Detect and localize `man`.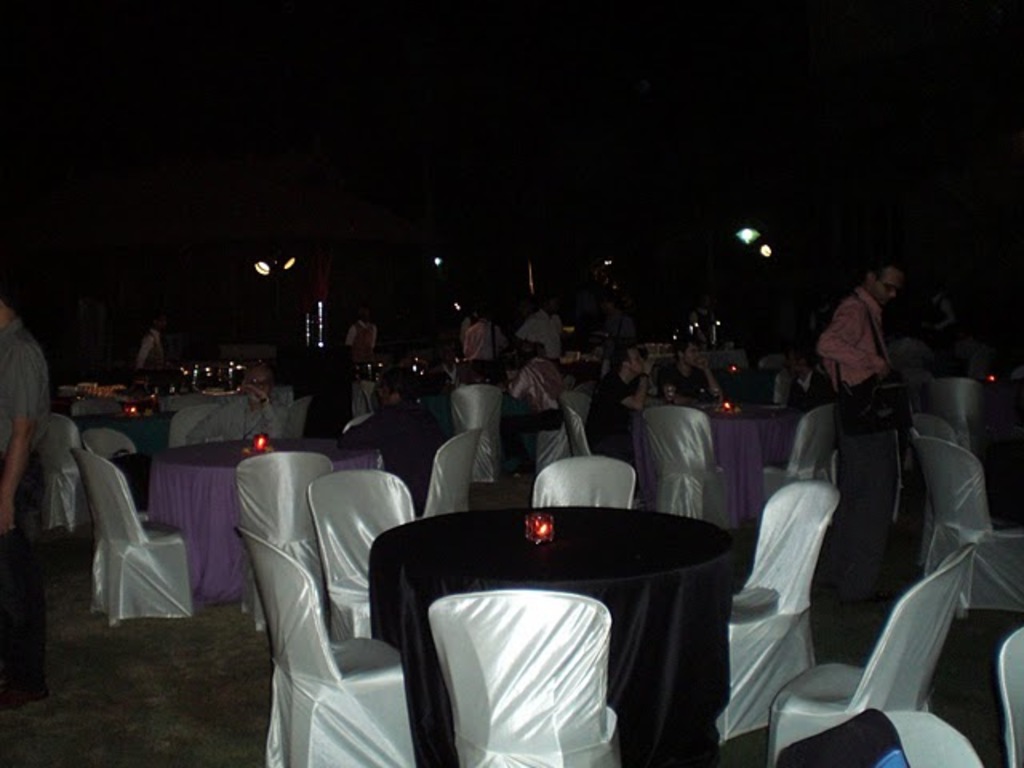
Localized at <region>504, 346, 566, 472</region>.
